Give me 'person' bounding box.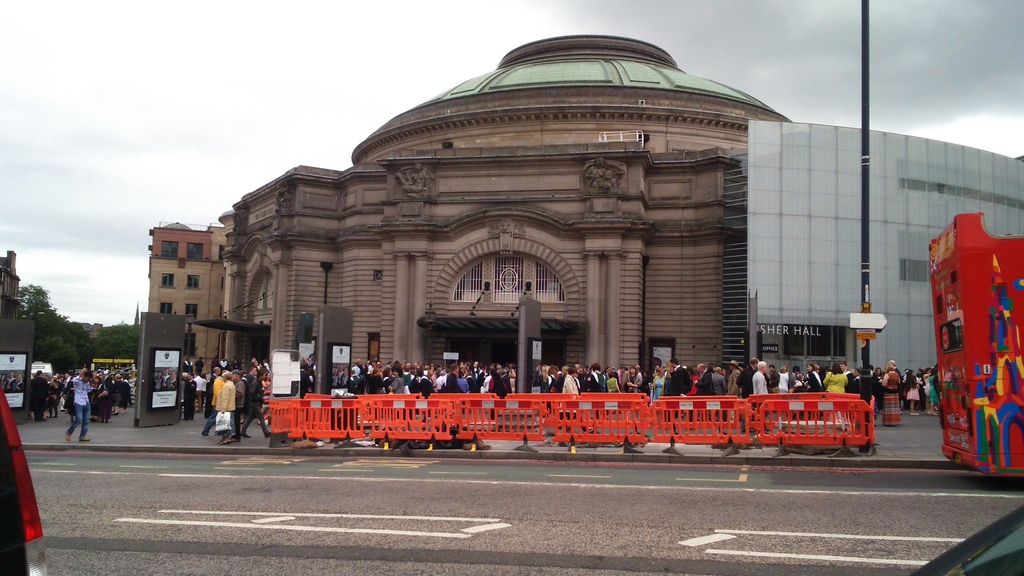
Rect(6, 375, 17, 393).
